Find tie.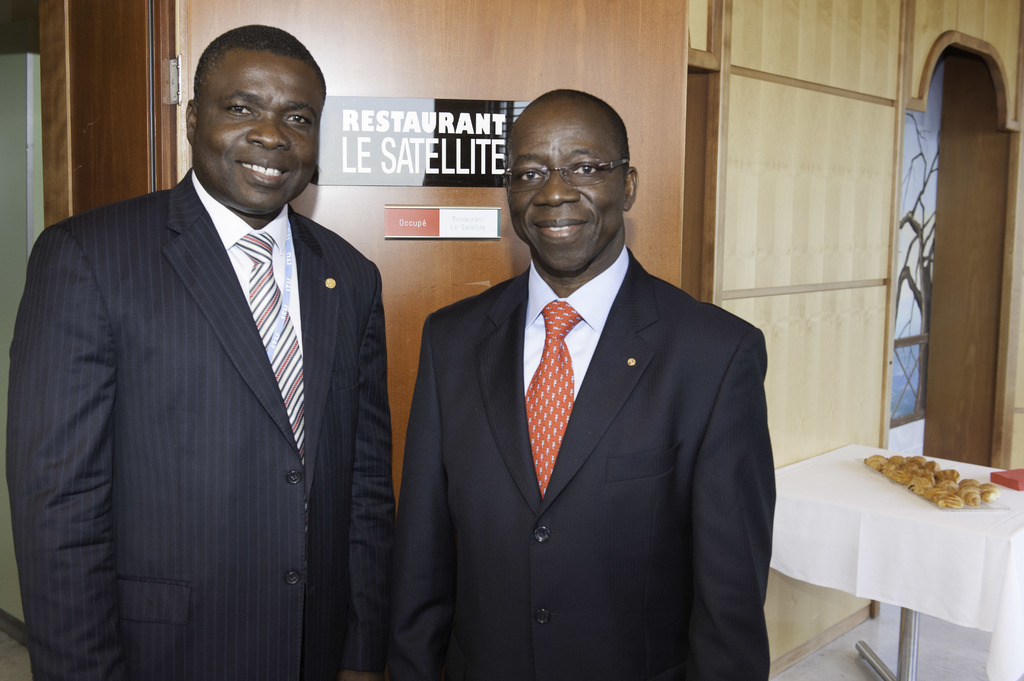
box=[523, 296, 580, 498].
